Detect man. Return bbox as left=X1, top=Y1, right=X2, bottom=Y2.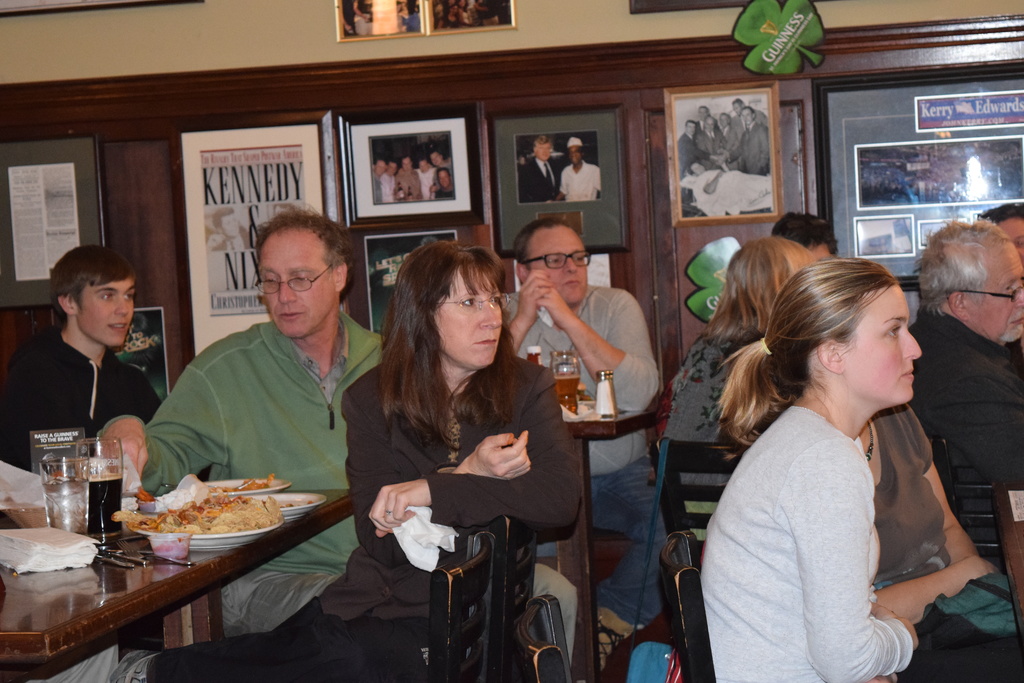
left=520, top=135, right=563, bottom=203.
